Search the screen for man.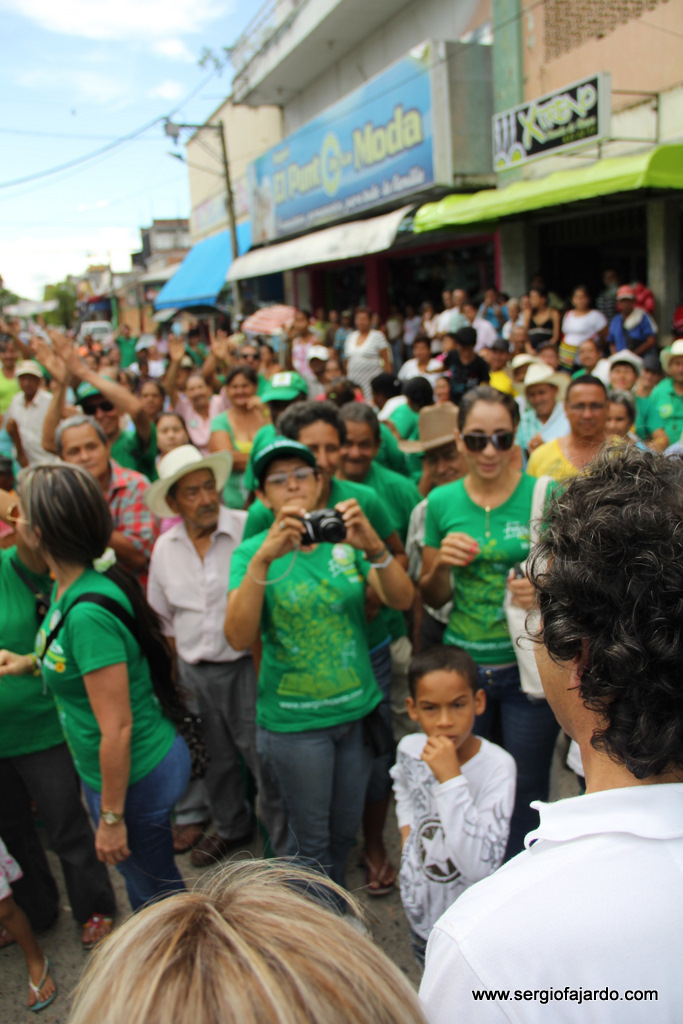
Found at 414/447/682/1023.
